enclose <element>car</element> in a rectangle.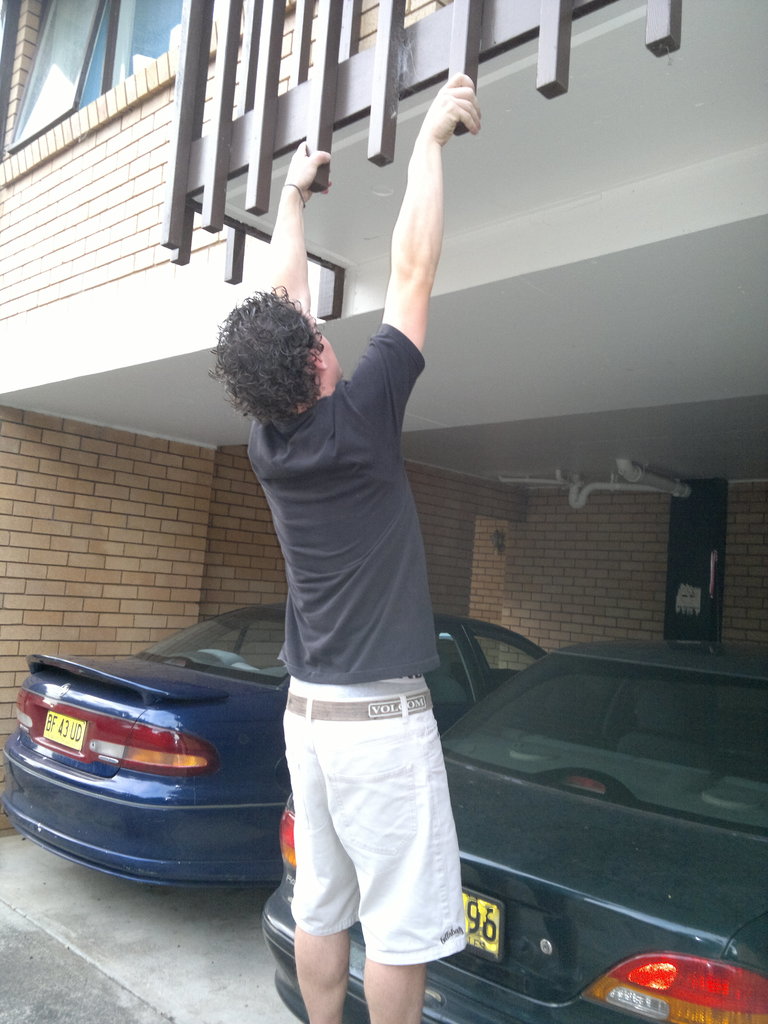
<bbox>248, 629, 767, 1023</bbox>.
